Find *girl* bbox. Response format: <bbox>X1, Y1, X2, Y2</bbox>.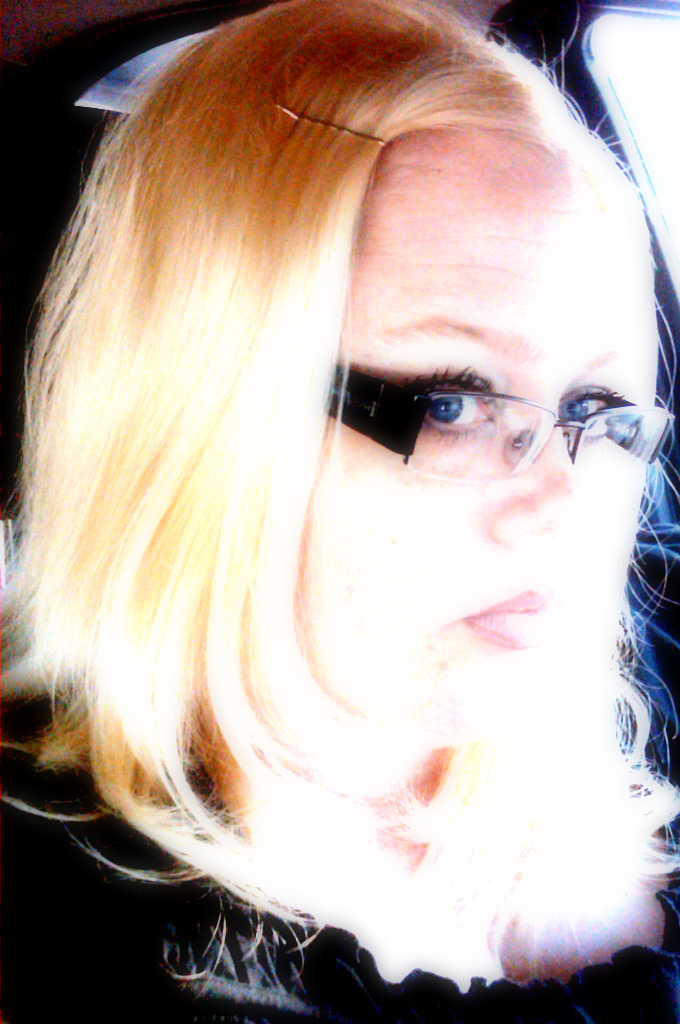
<bbox>0, 0, 678, 1023</bbox>.
